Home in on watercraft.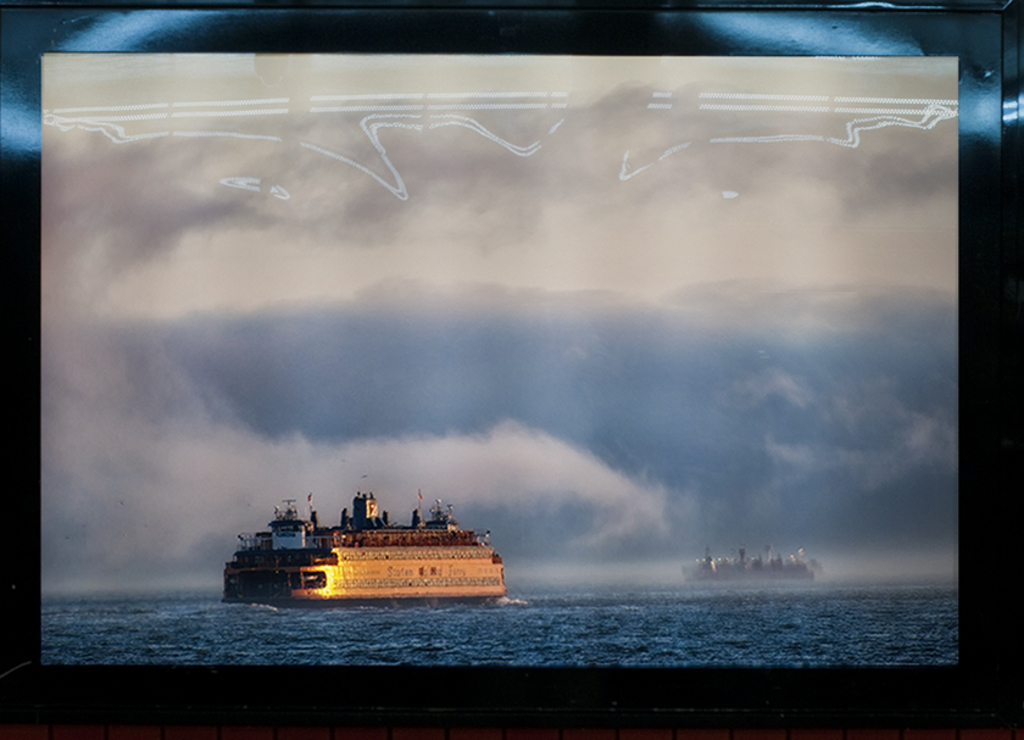
Homed in at <box>679,558,827,586</box>.
